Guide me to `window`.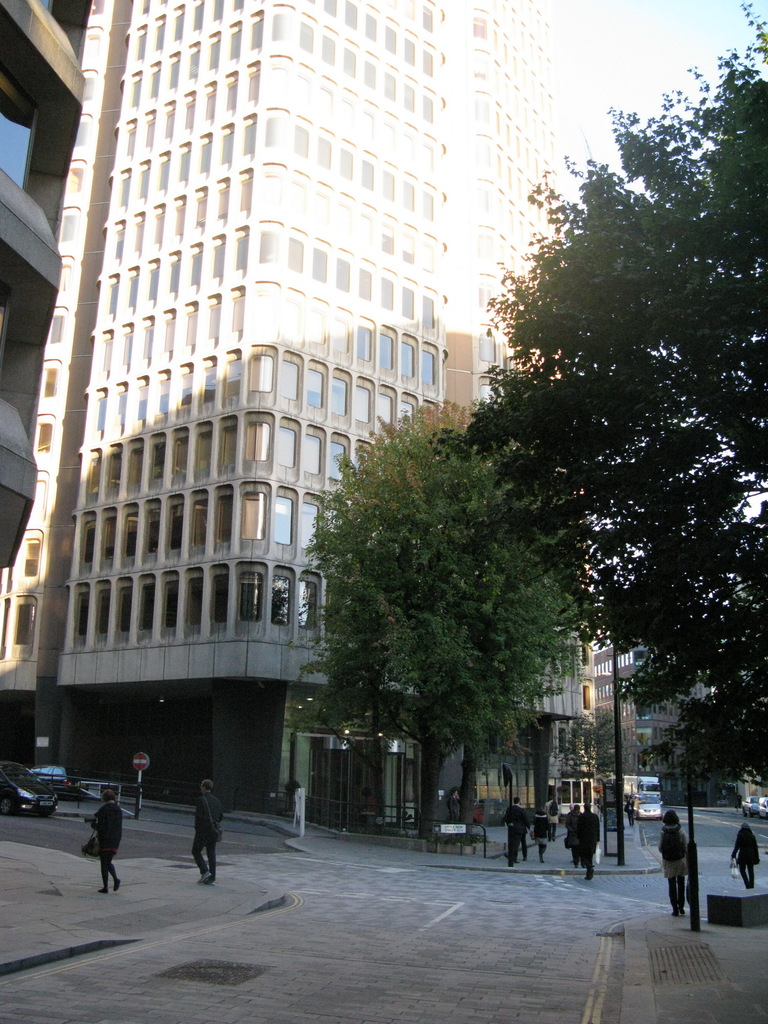
Guidance: select_region(230, 293, 250, 342).
